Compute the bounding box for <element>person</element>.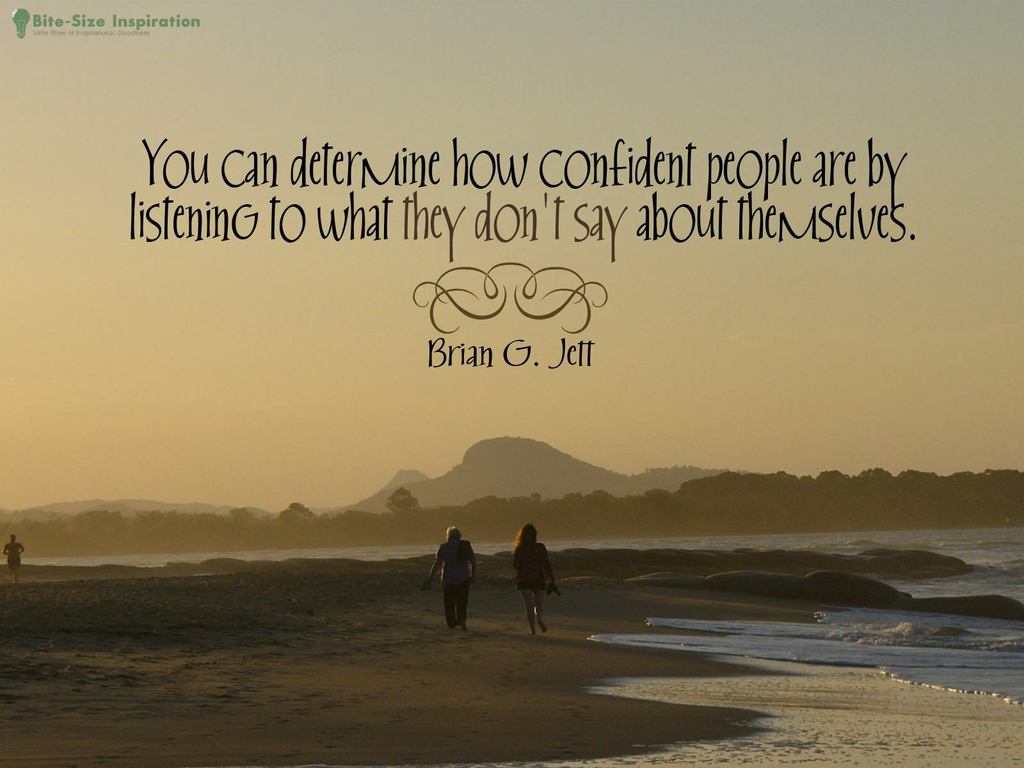
locate(506, 525, 555, 633).
